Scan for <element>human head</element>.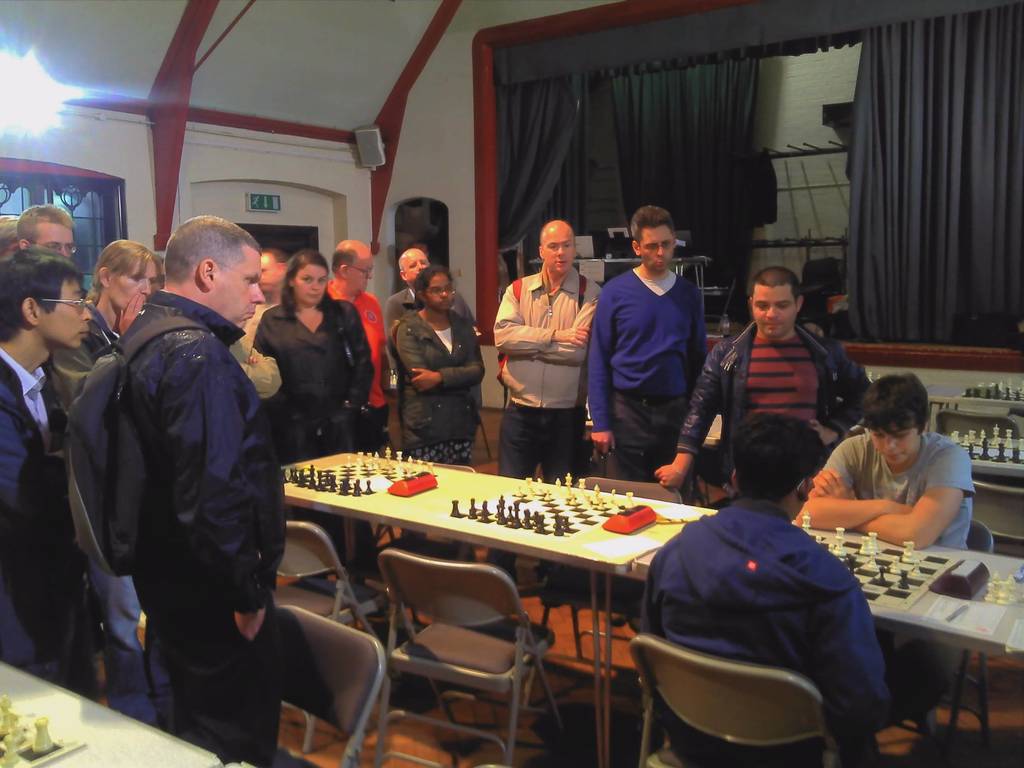
Scan result: (0, 216, 19, 260).
